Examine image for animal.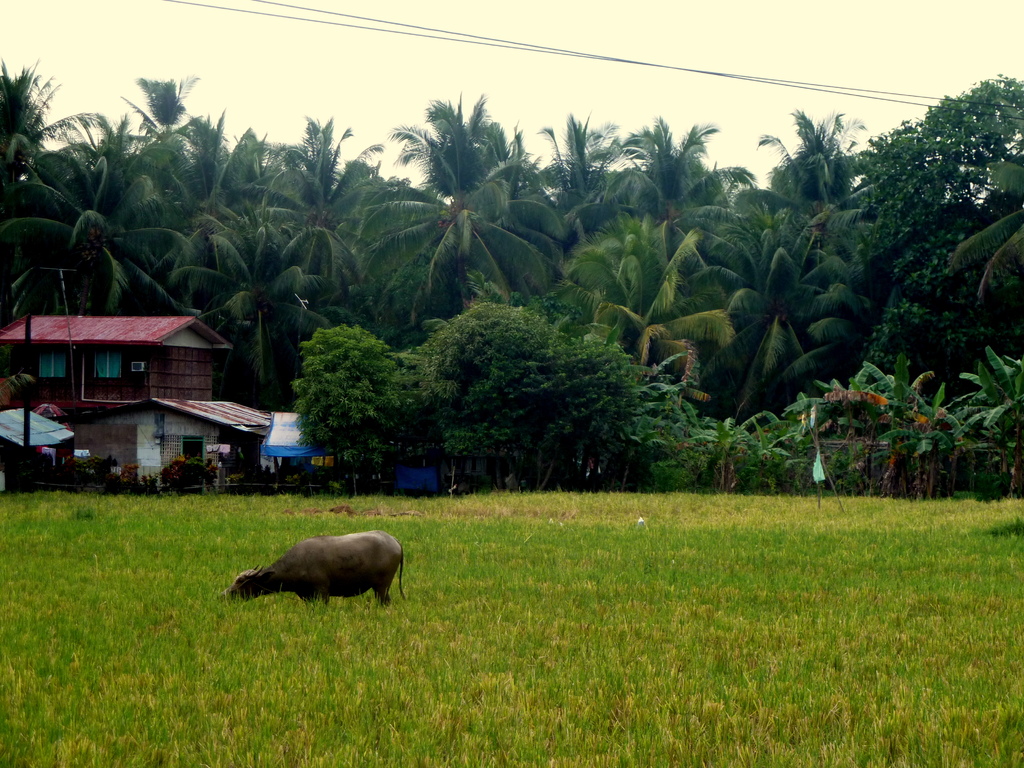
Examination result: box=[223, 529, 407, 607].
